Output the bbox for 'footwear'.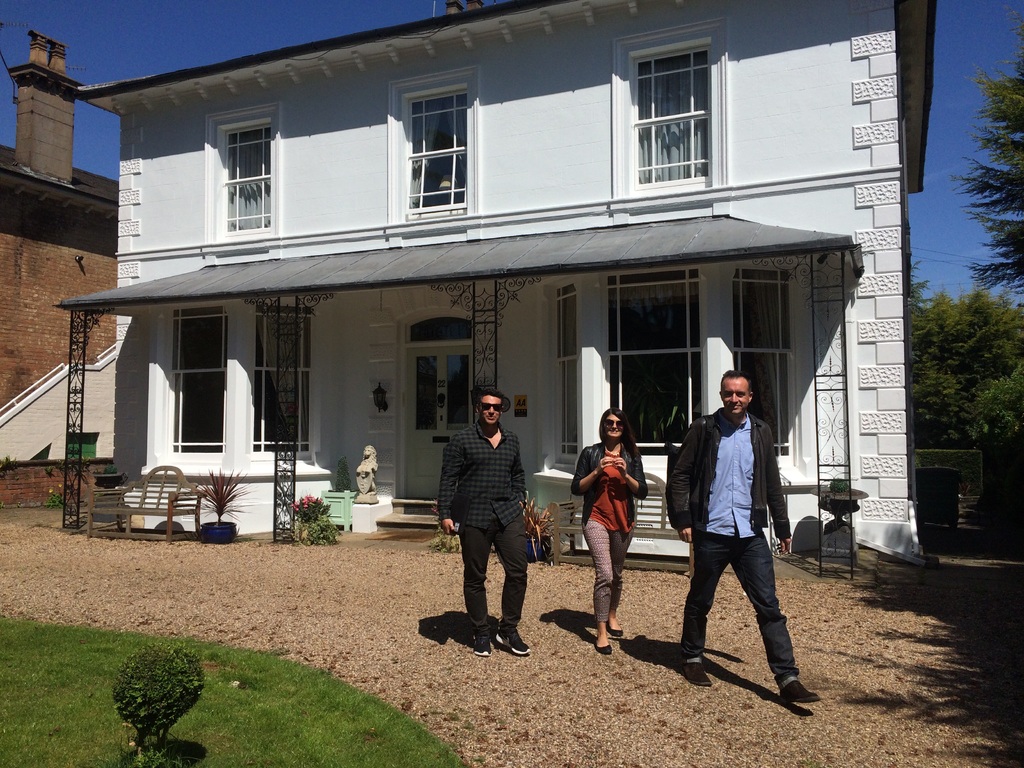
region(497, 632, 532, 648).
